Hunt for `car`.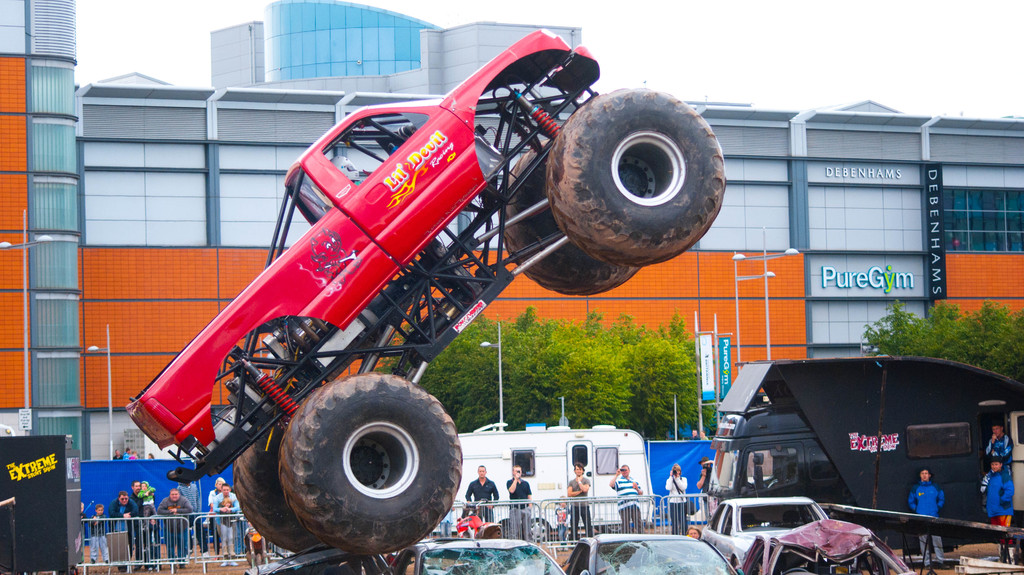
Hunted down at box=[737, 504, 910, 574].
